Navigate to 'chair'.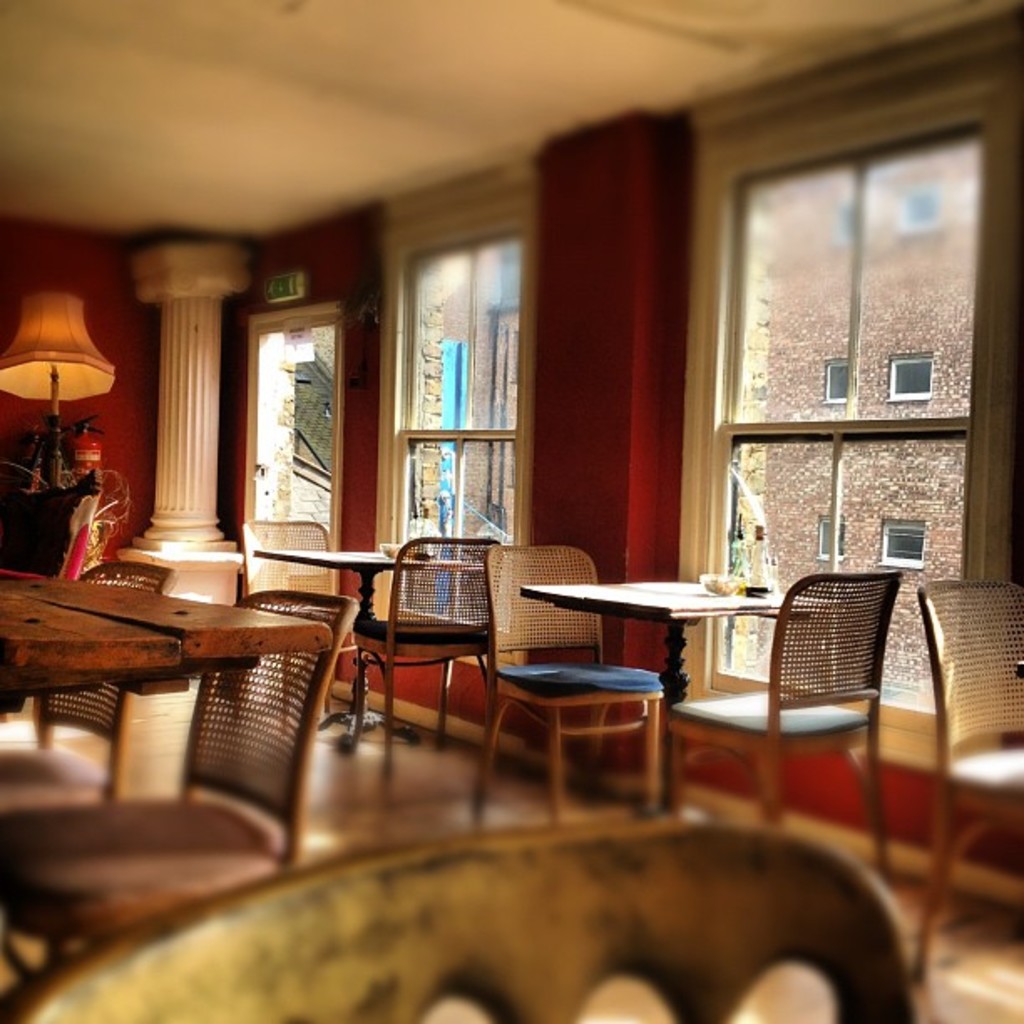
Navigation target: box(3, 552, 157, 822).
